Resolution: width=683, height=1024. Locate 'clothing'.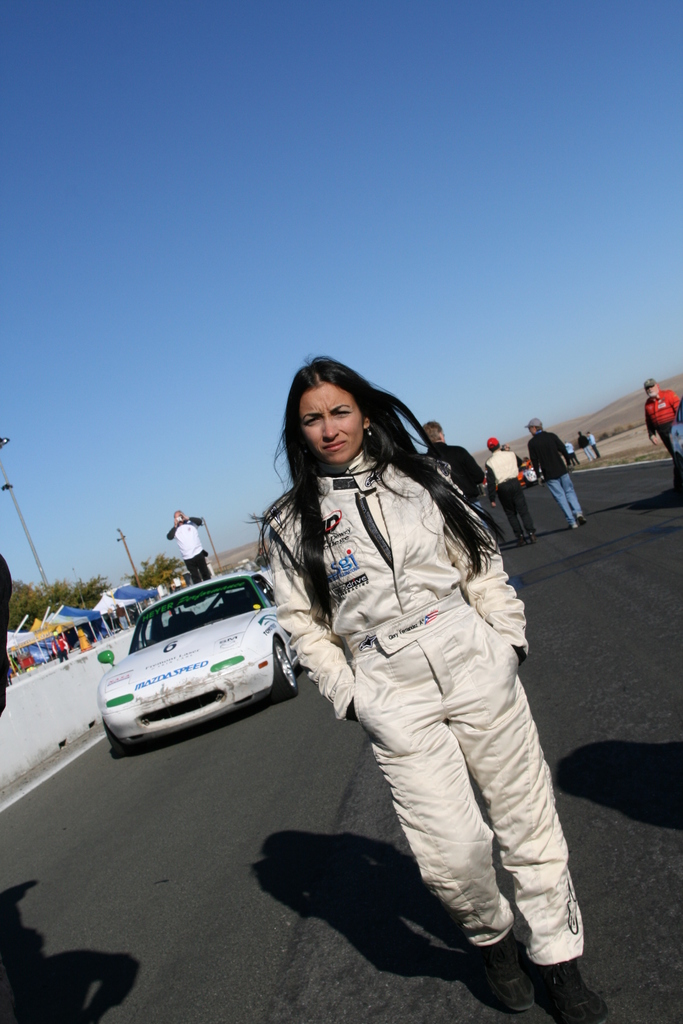
left=0, top=552, right=9, bottom=721.
